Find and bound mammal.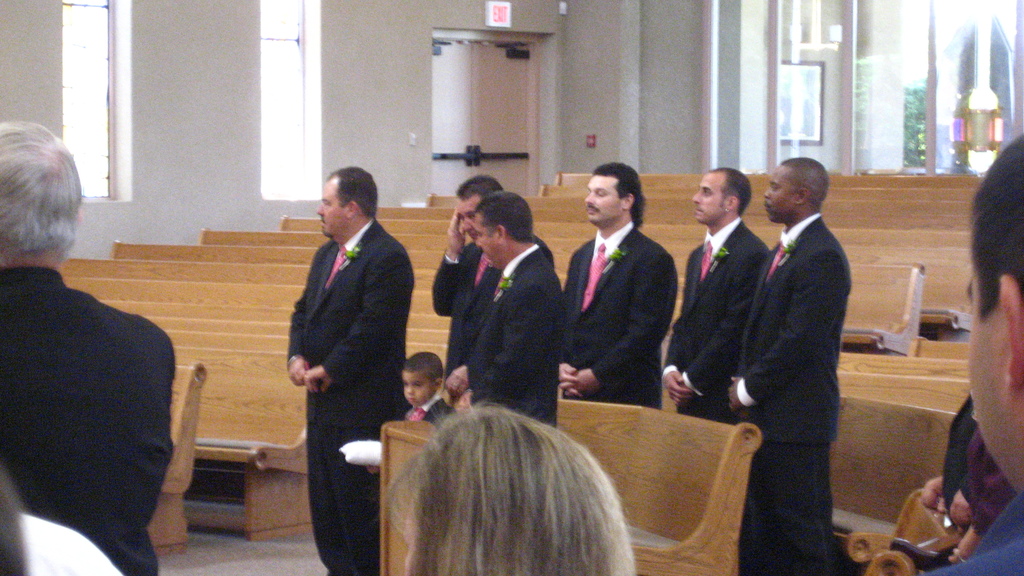
Bound: box(950, 429, 1018, 558).
